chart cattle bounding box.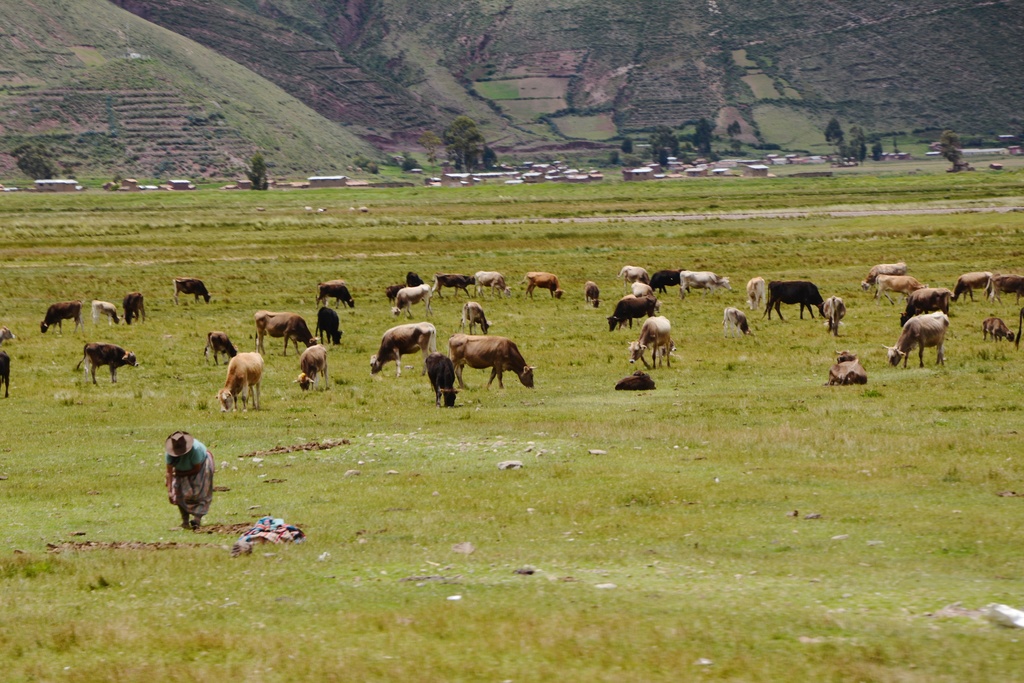
Charted: x1=368 y1=322 x2=437 y2=377.
